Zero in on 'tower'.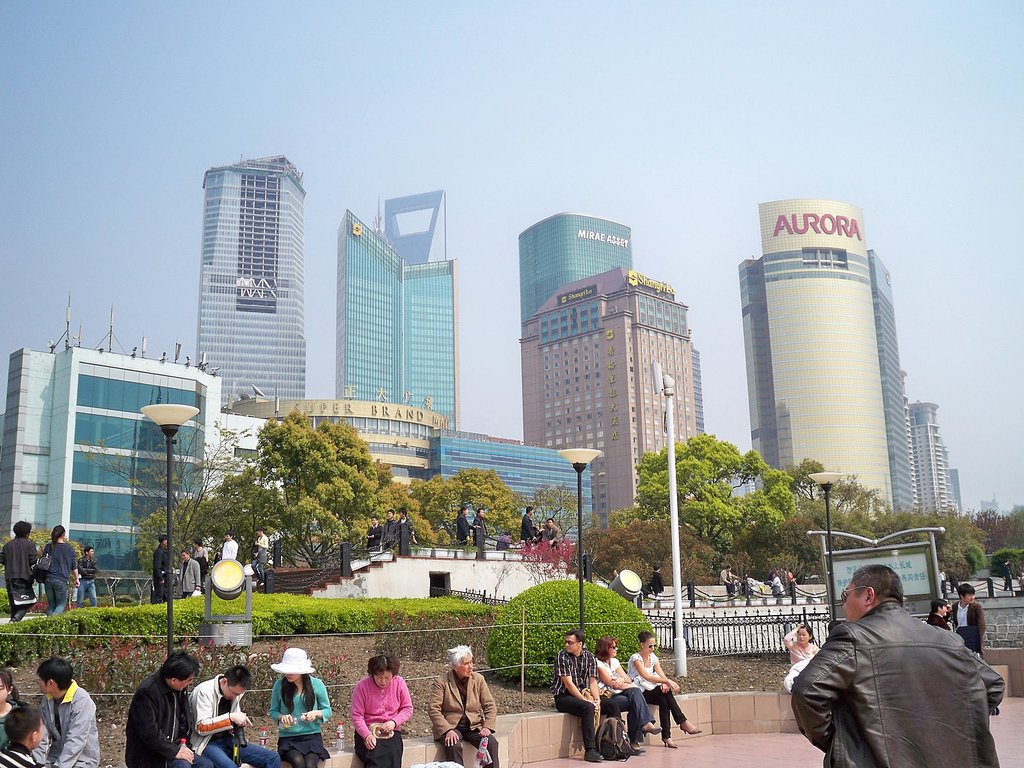
Zeroed in: [746,179,888,491].
